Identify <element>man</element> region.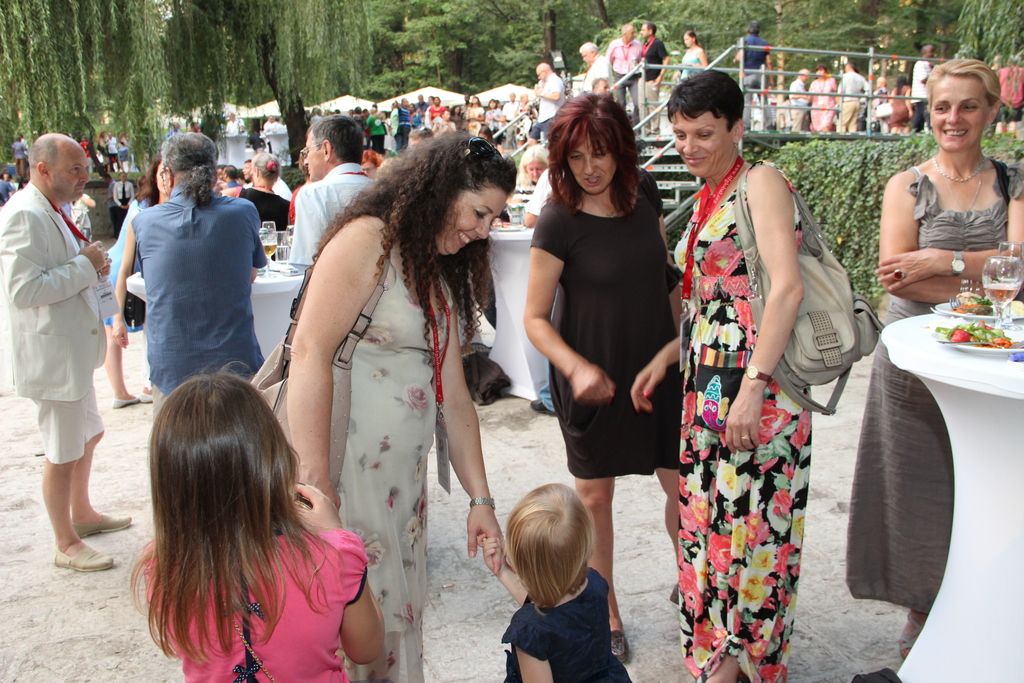
Region: rect(733, 22, 776, 128).
